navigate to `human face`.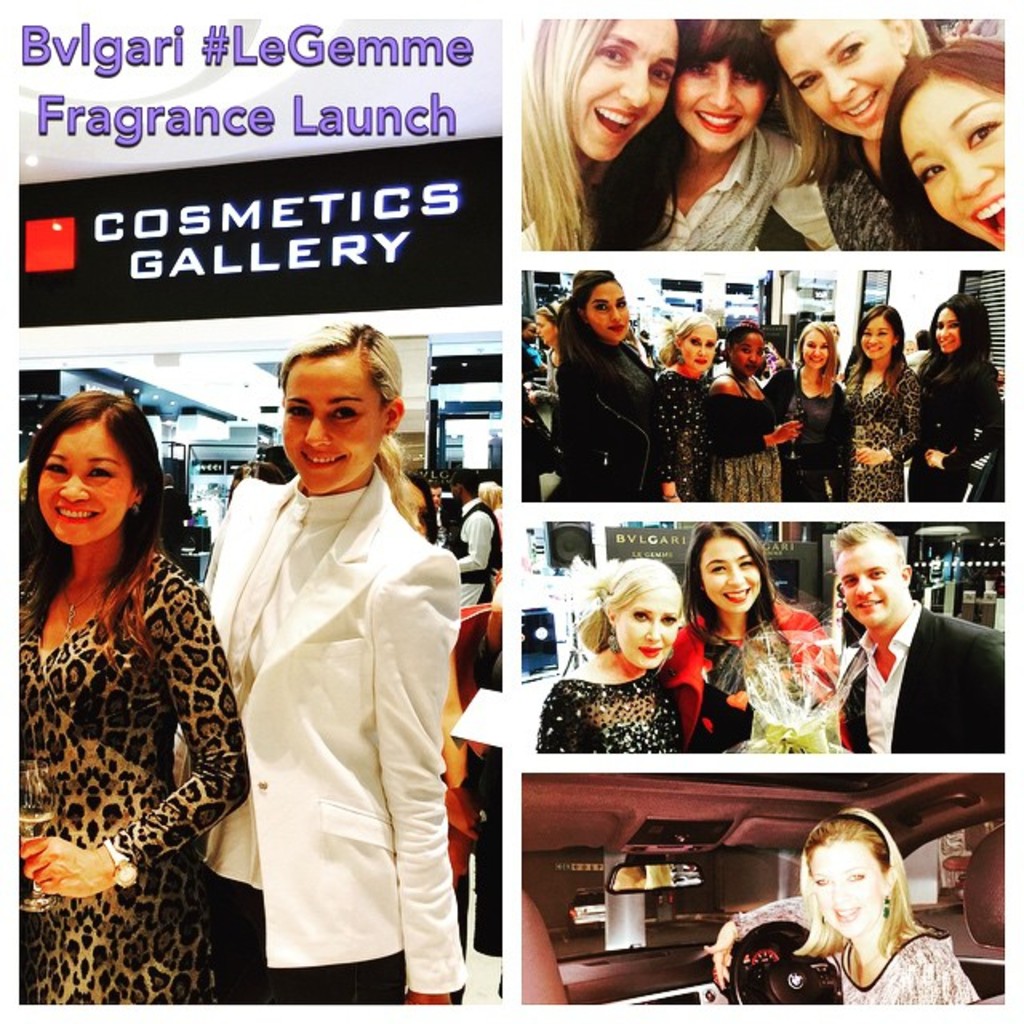
Navigation target: bbox(802, 330, 829, 371).
